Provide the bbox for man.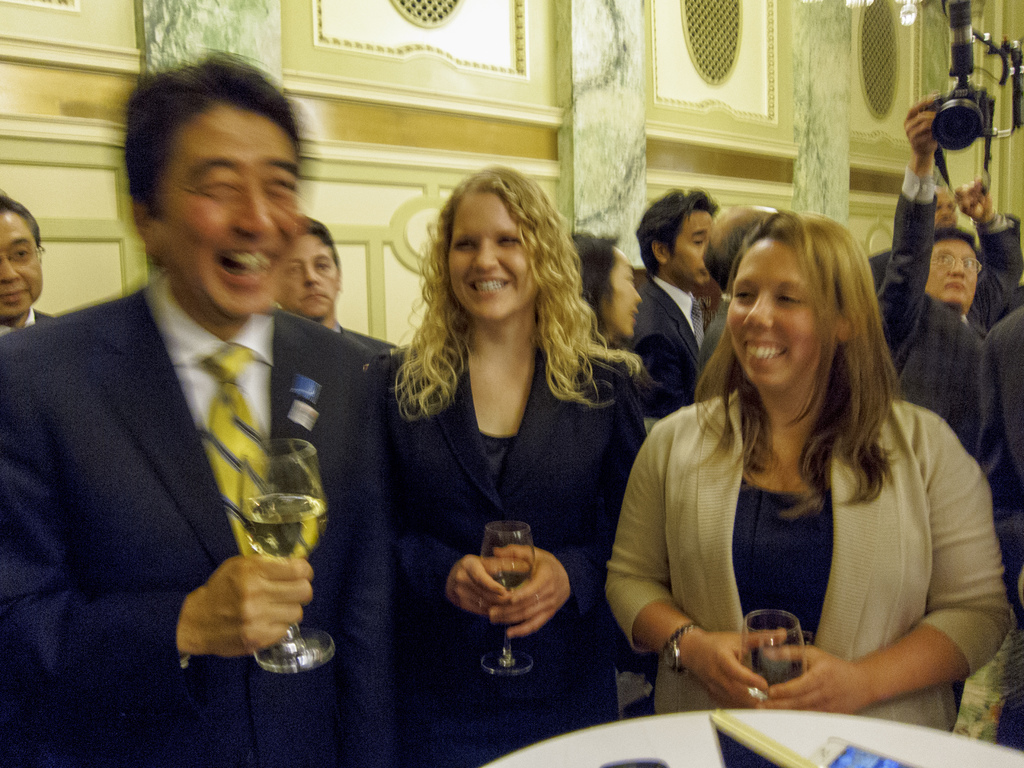
box=[0, 193, 65, 349].
